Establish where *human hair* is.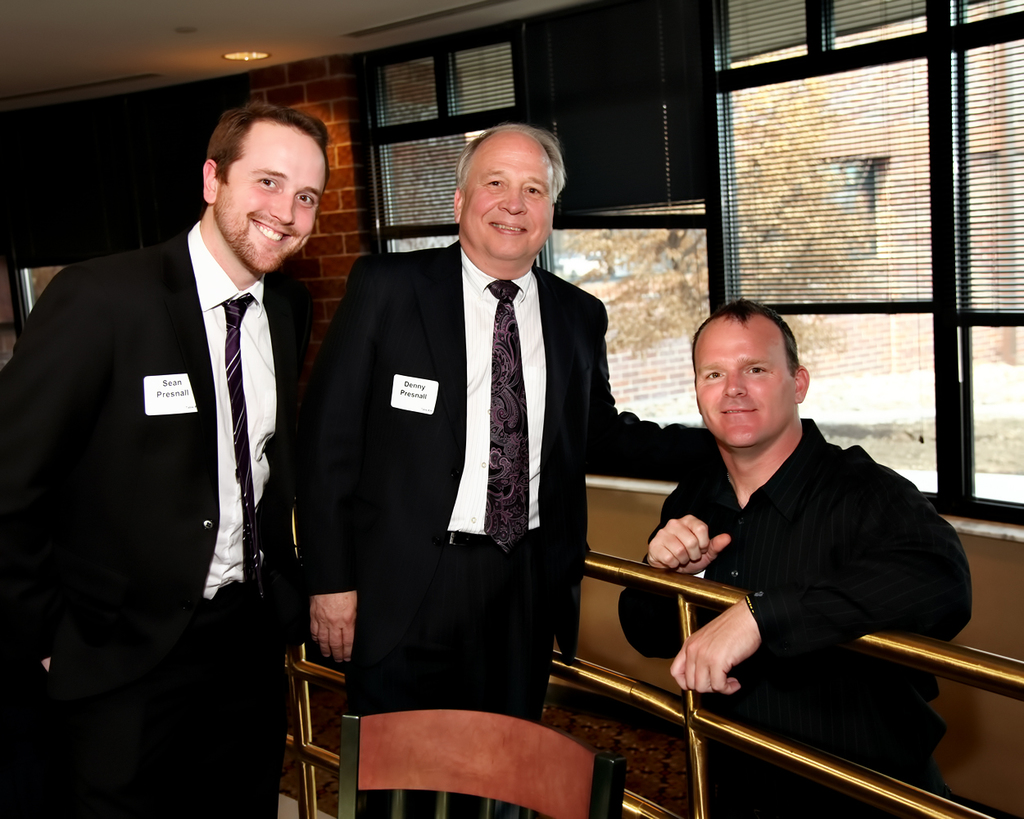
Established at rect(453, 124, 569, 206).
